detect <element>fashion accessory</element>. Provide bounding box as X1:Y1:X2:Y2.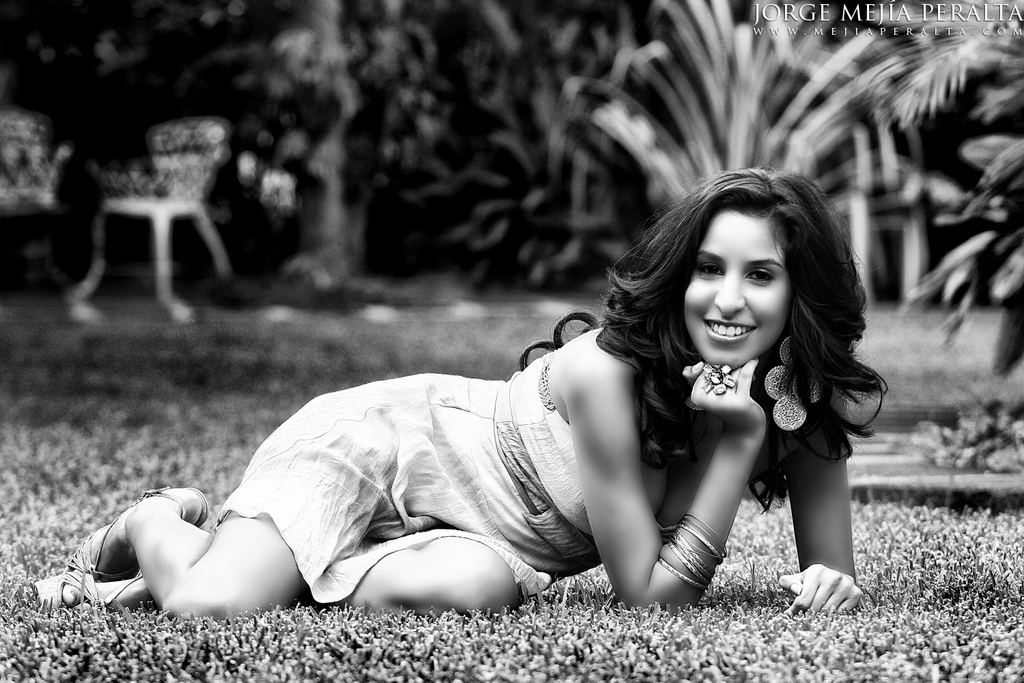
702:361:741:395.
